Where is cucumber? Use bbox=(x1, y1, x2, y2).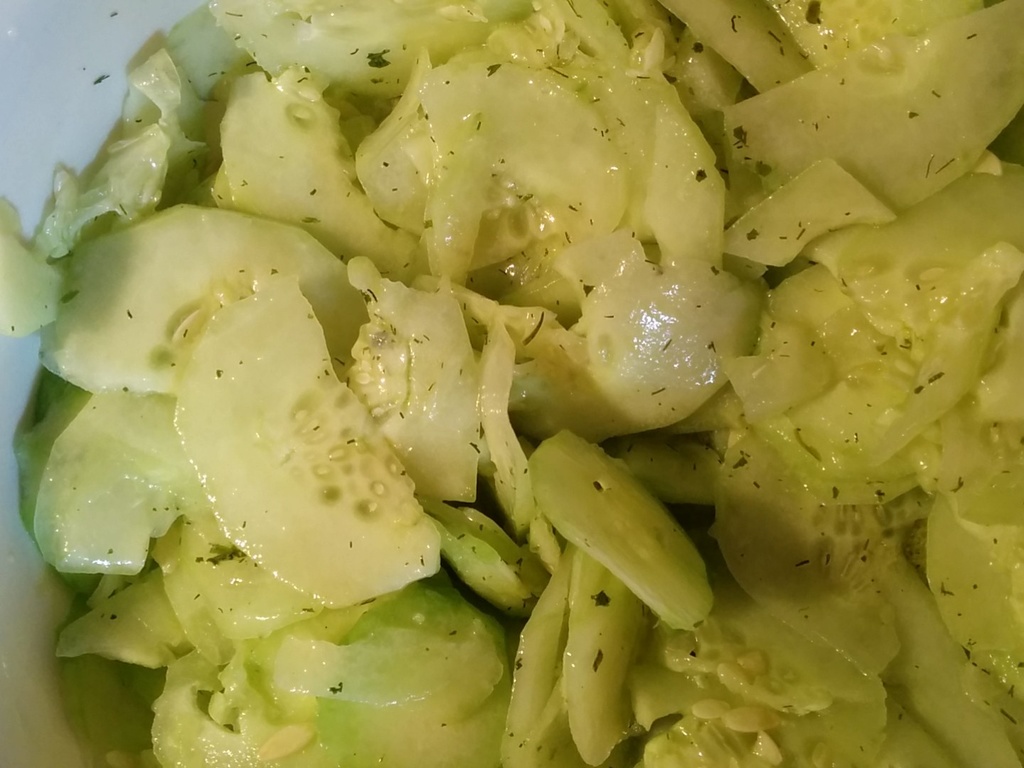
bbox=(173, 270, 442, 610).
